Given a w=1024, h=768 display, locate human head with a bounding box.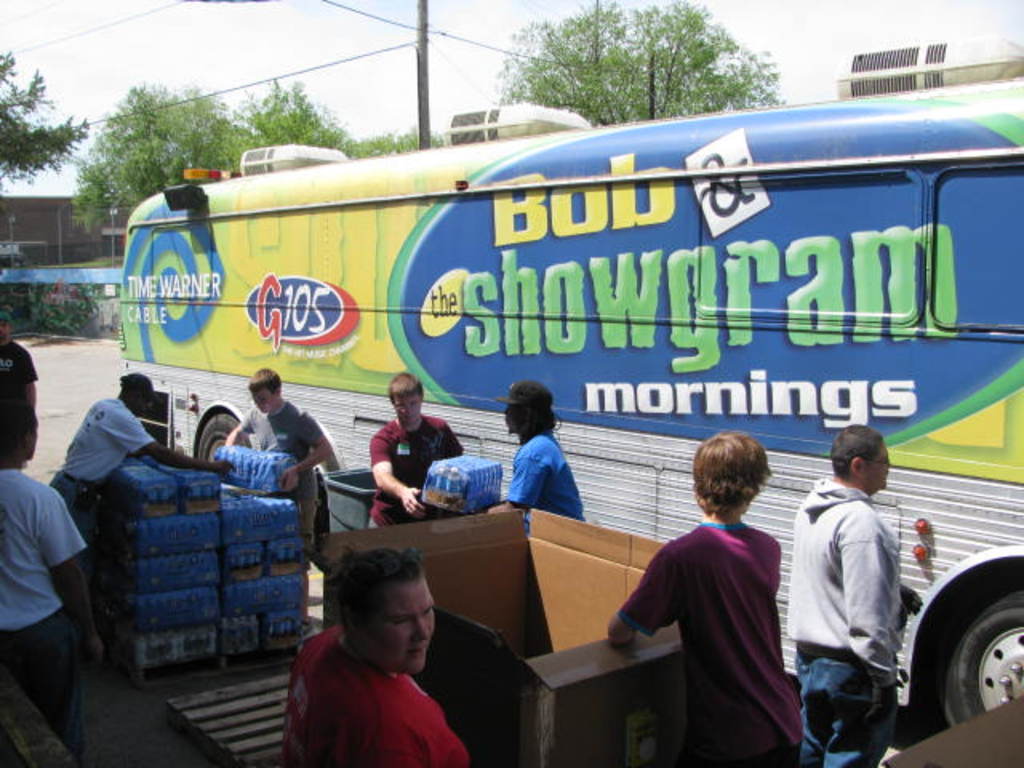
Located: (387,371,421,422).
